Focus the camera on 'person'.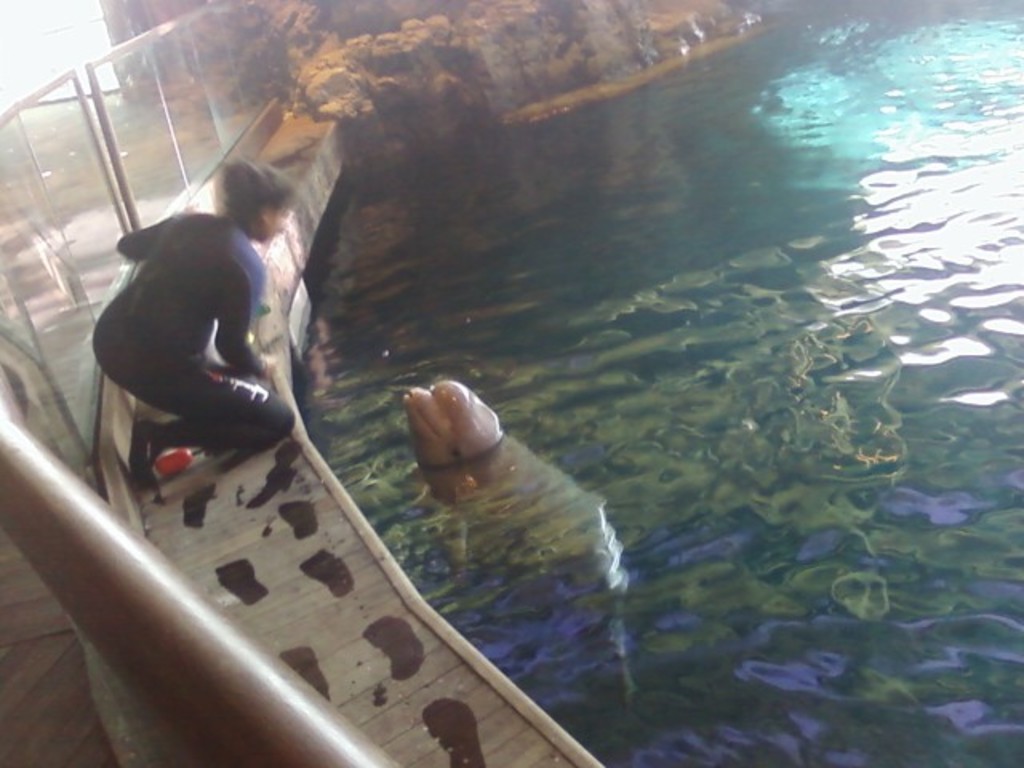
Focus region: 91 147 330 533.
